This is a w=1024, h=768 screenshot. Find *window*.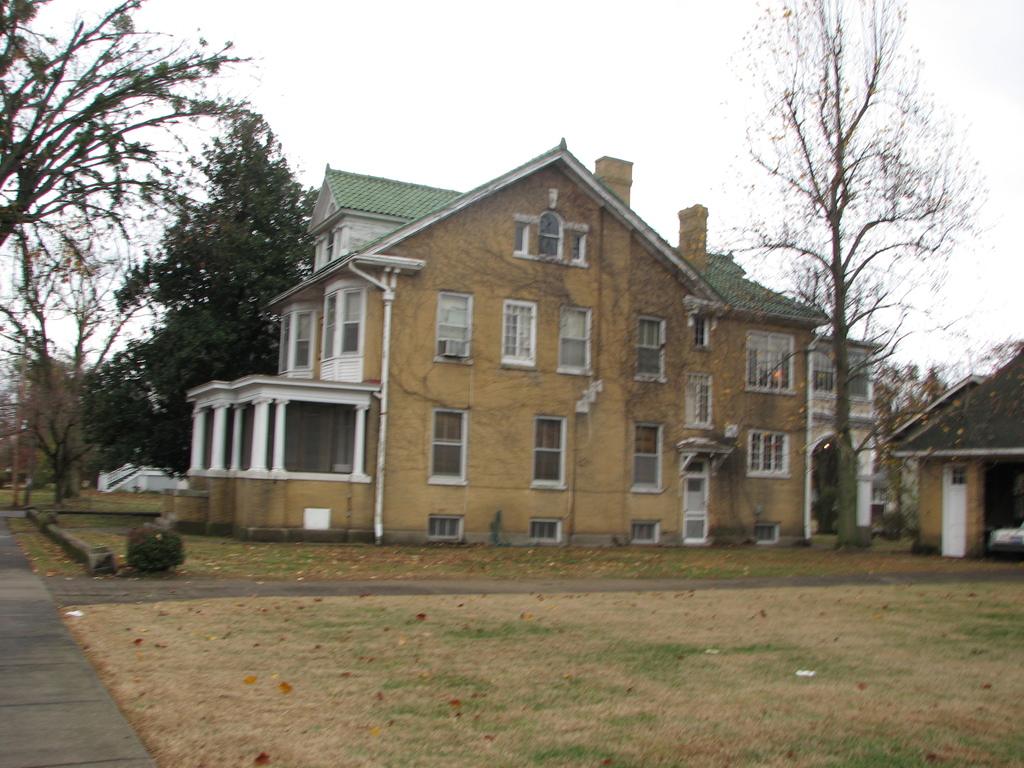
Bounding box: bbox(563, 306, 593, 375).
